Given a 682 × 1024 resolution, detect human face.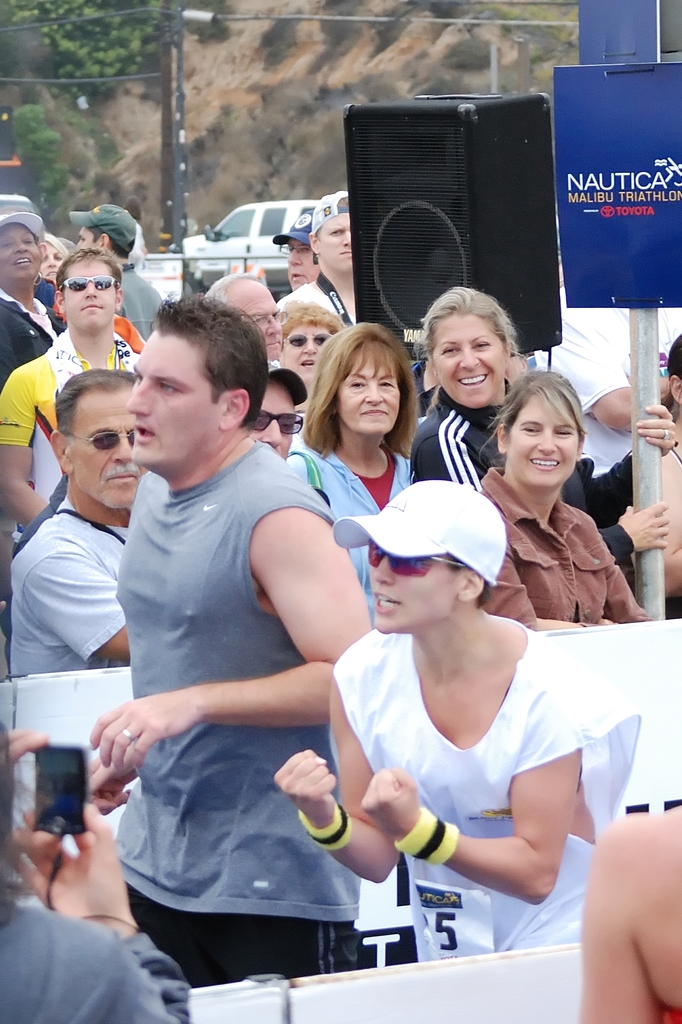
[left=279, top=319, right=331, bottom=381].
